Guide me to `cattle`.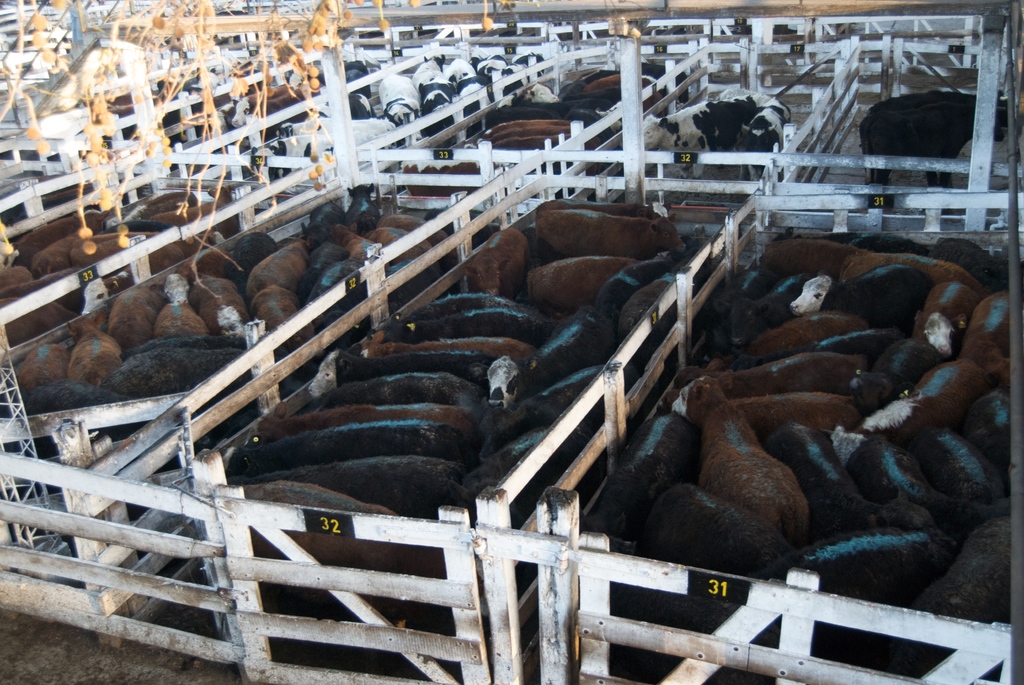
Guidance: BBox(600, 411, 693, 538).
